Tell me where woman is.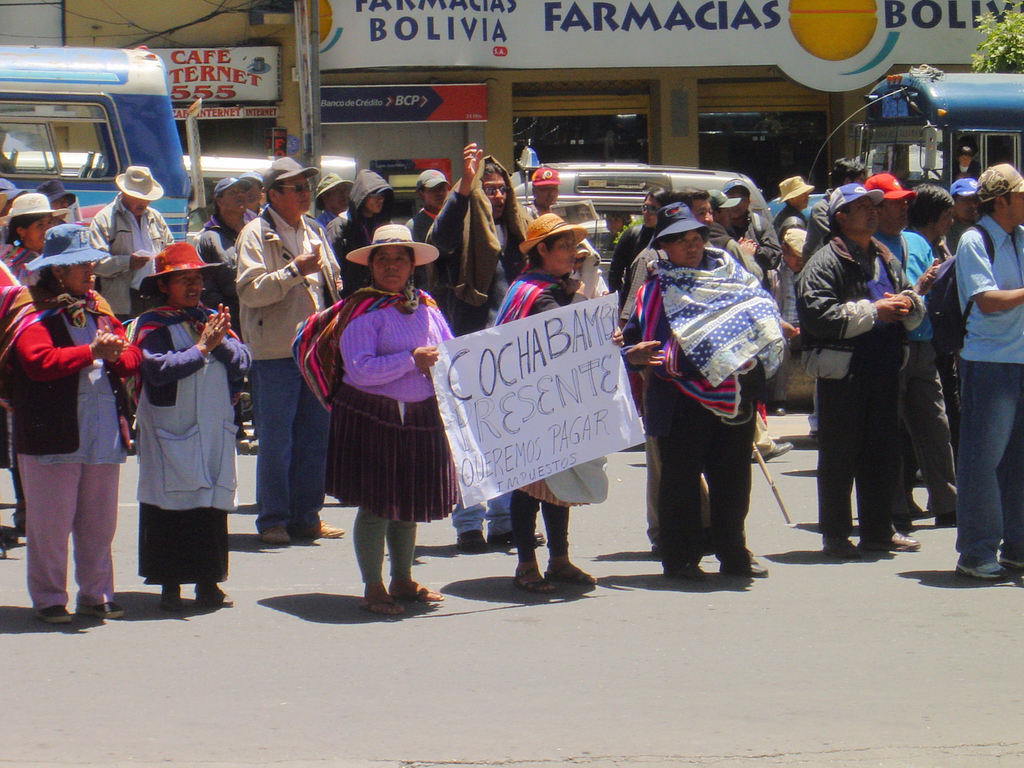
woman is at 493/214/625/596.
